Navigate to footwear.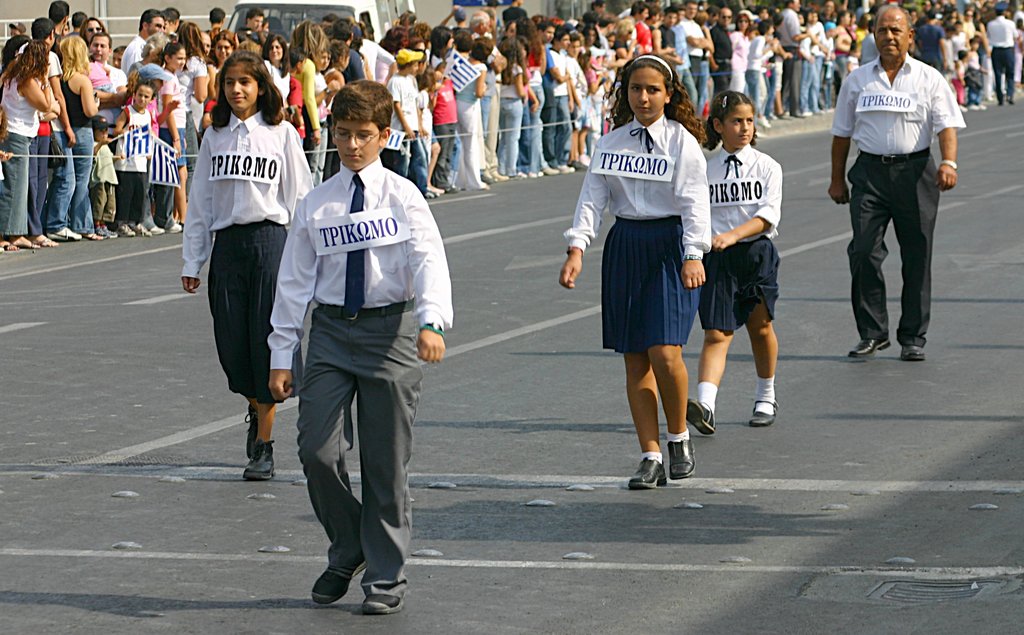
Navigation target: 685,395,712,434.
